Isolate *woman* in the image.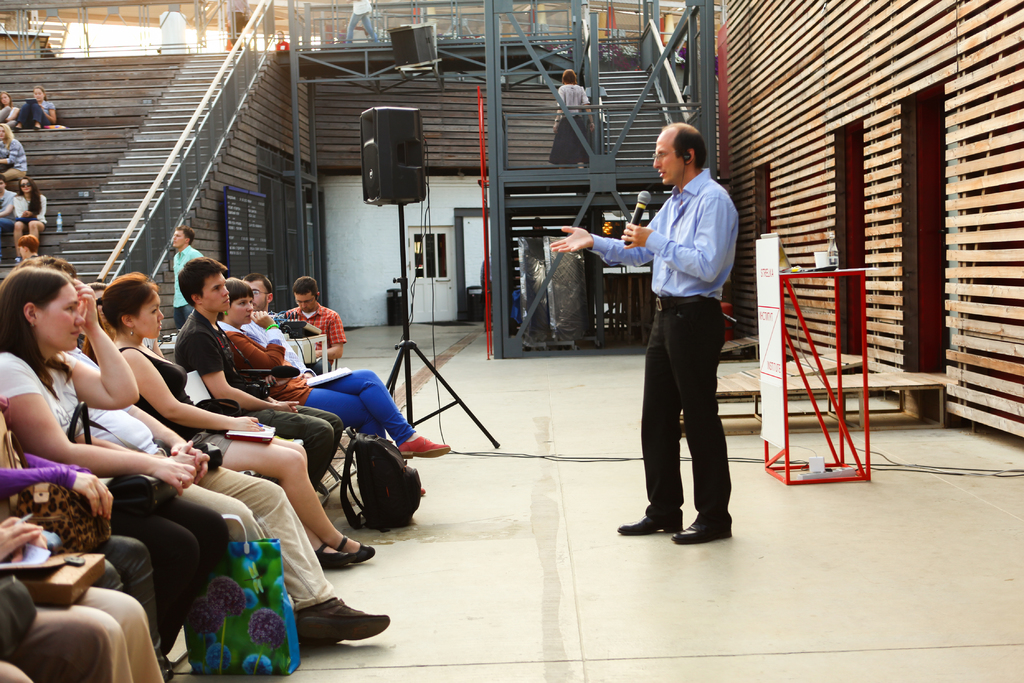
Isolated region: bbox(0, 124, 28, 185).
